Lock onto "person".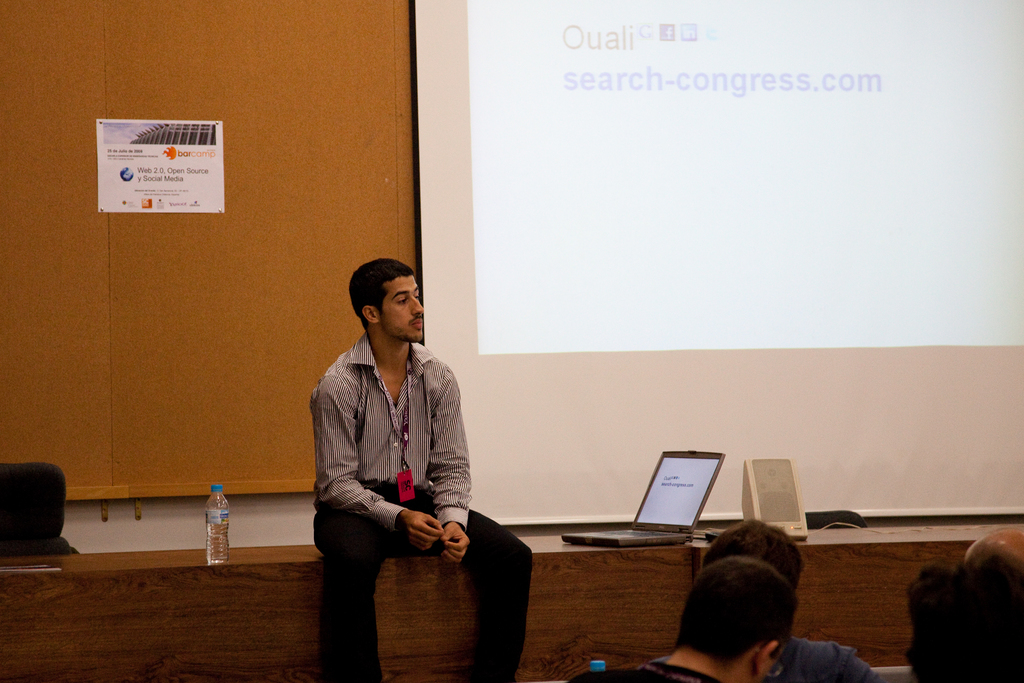
Locked: box=[296, 242, 488, 646].
